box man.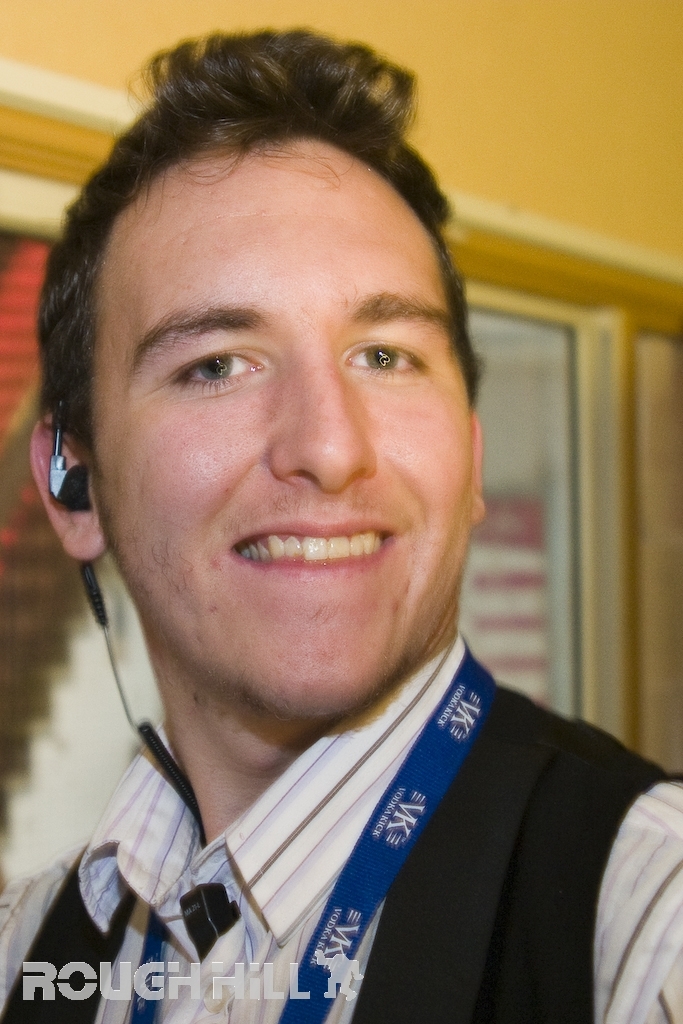
{"x1": 0, "y1": 4, "x2": 682, "y2": 1023}.
